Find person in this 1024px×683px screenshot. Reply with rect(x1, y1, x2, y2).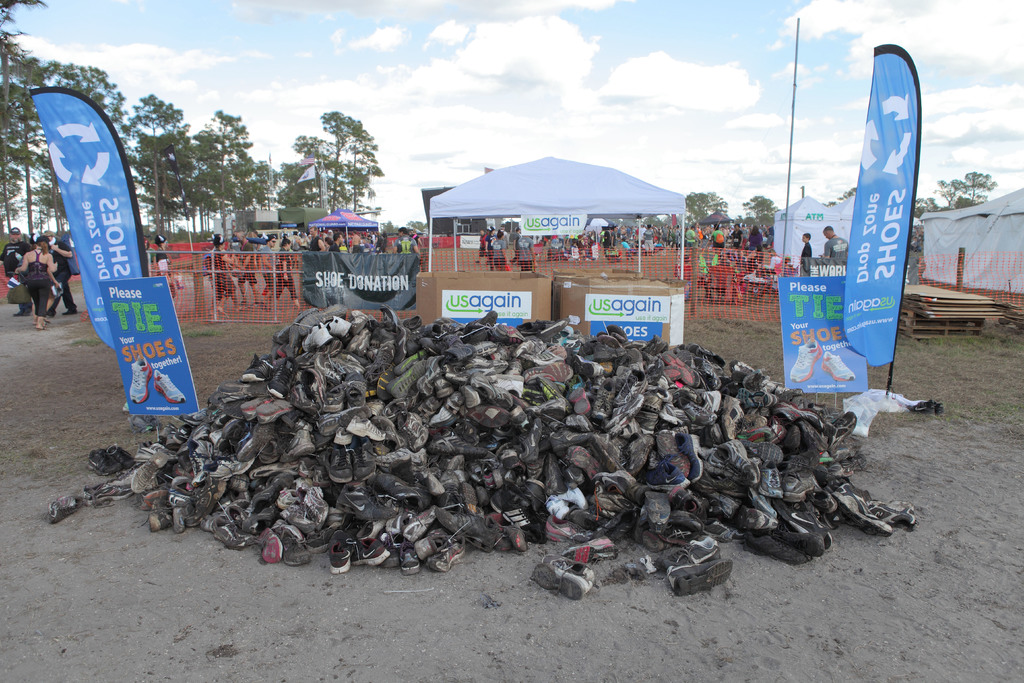
rect(803, 233, 815, 277).
